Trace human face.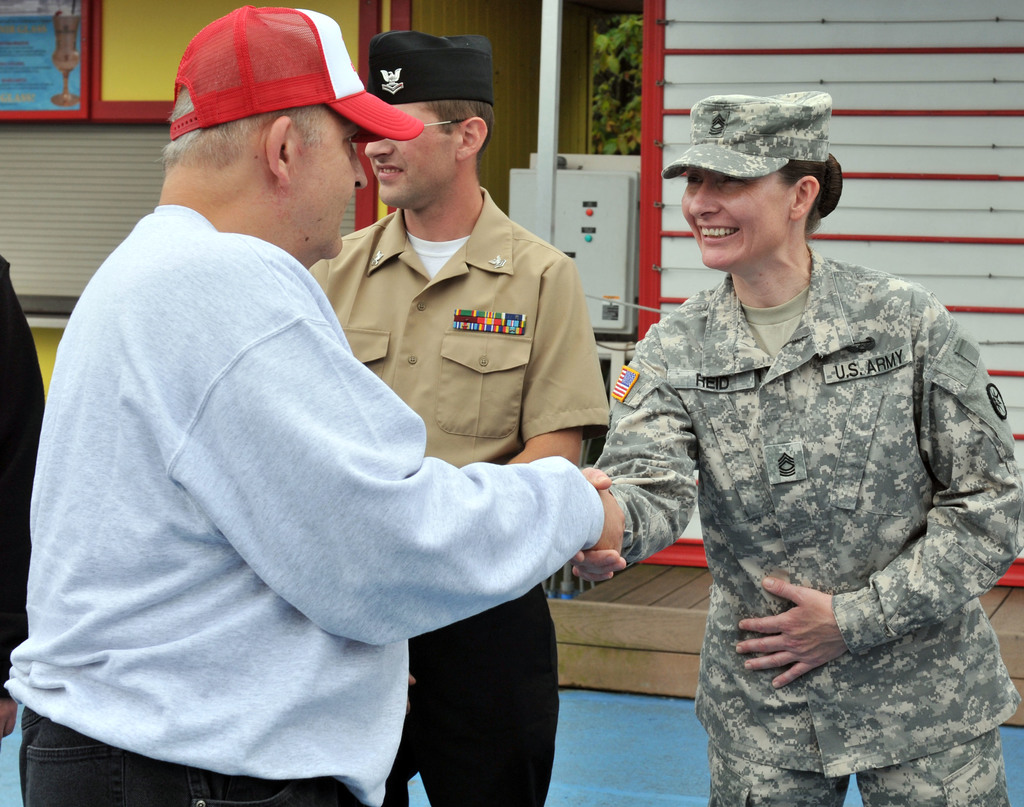
Traced to [left=680, top=169, right=792, bottom=263].
